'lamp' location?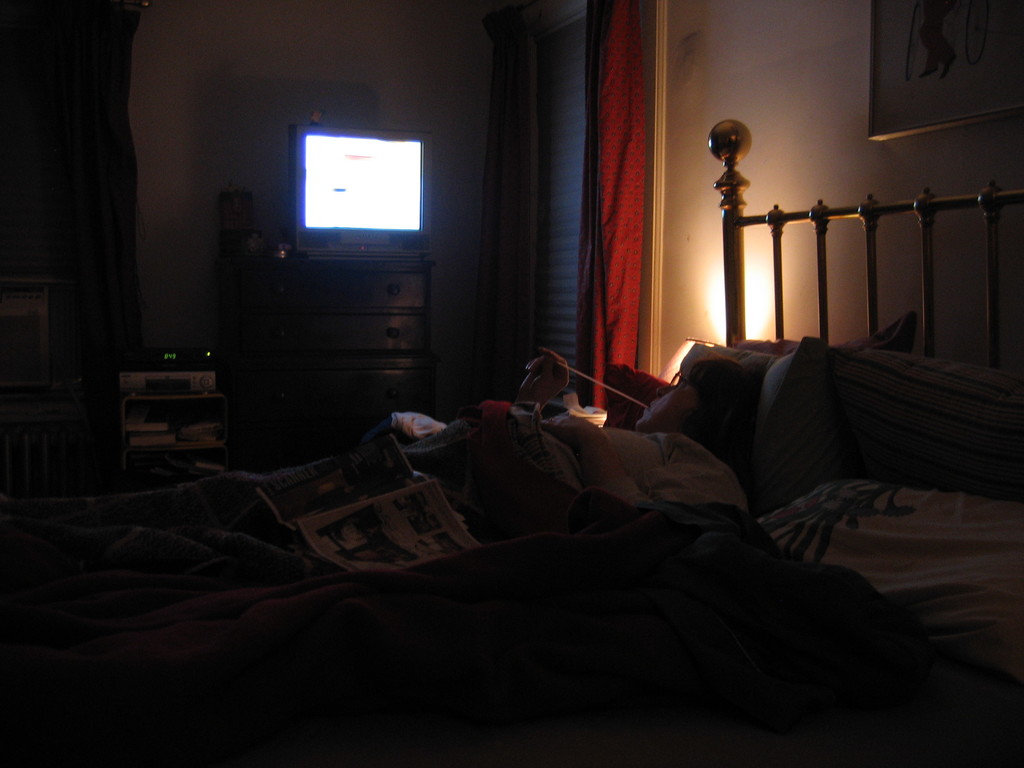
x1=705, y1=259, x2=774, y2=348
